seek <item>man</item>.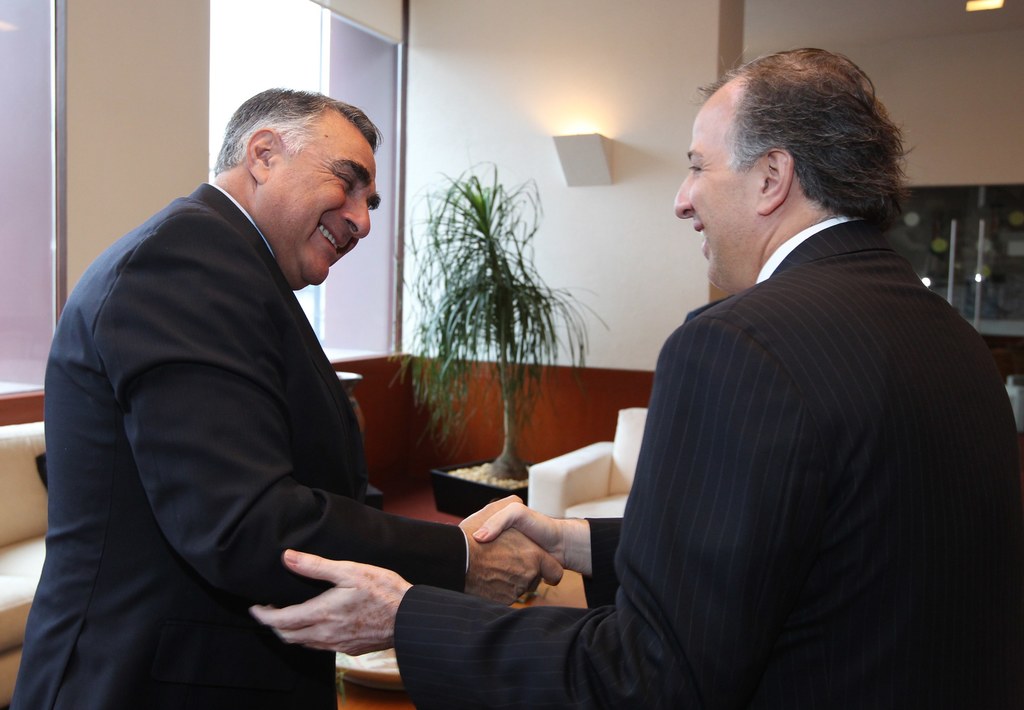
{"left": 241, "top": 41, "right": 1023, "bottom": 709}.
